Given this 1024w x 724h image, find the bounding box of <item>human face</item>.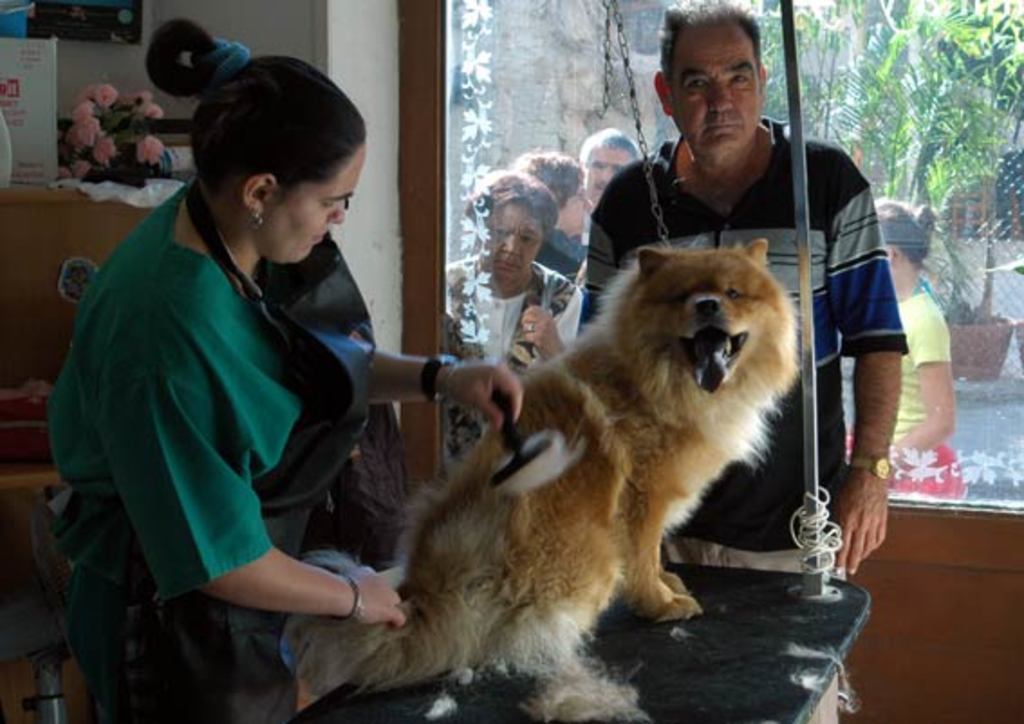
x1=674 y1=31 x2=760 y2=159.
